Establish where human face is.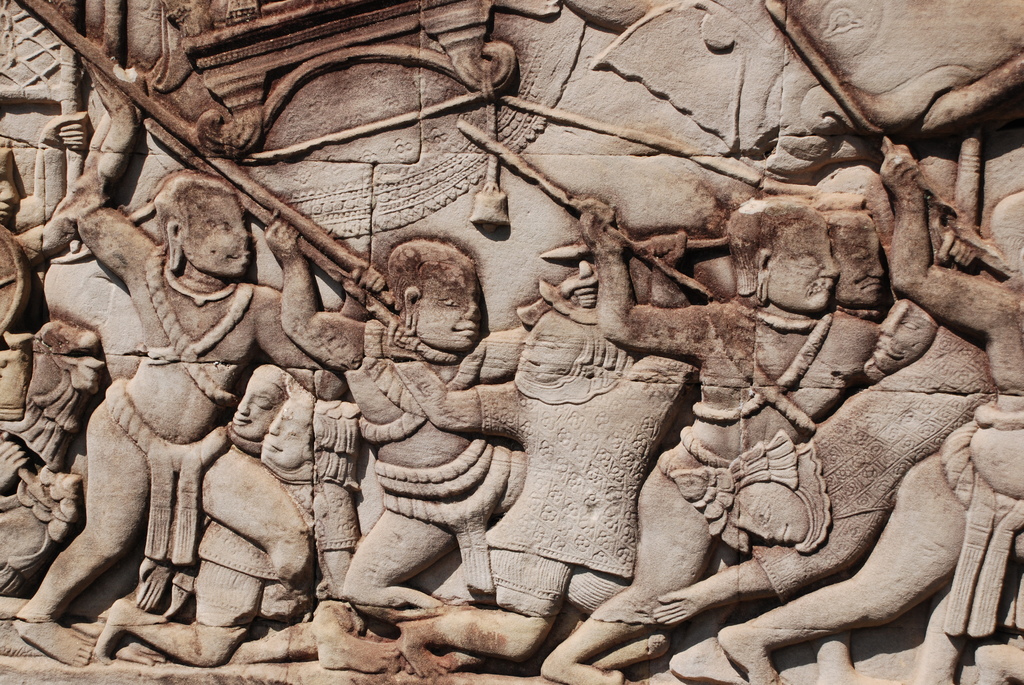
Established at <box>870,295,933,359</box>.
